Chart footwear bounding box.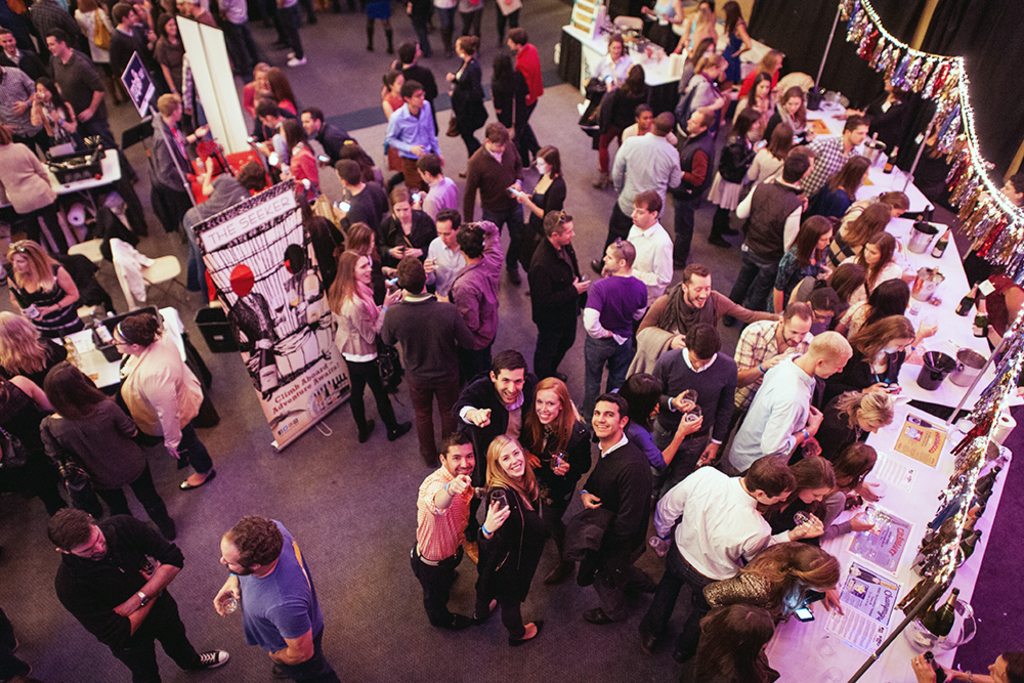
Charted: l=436, t=611, r=476, b=633.
